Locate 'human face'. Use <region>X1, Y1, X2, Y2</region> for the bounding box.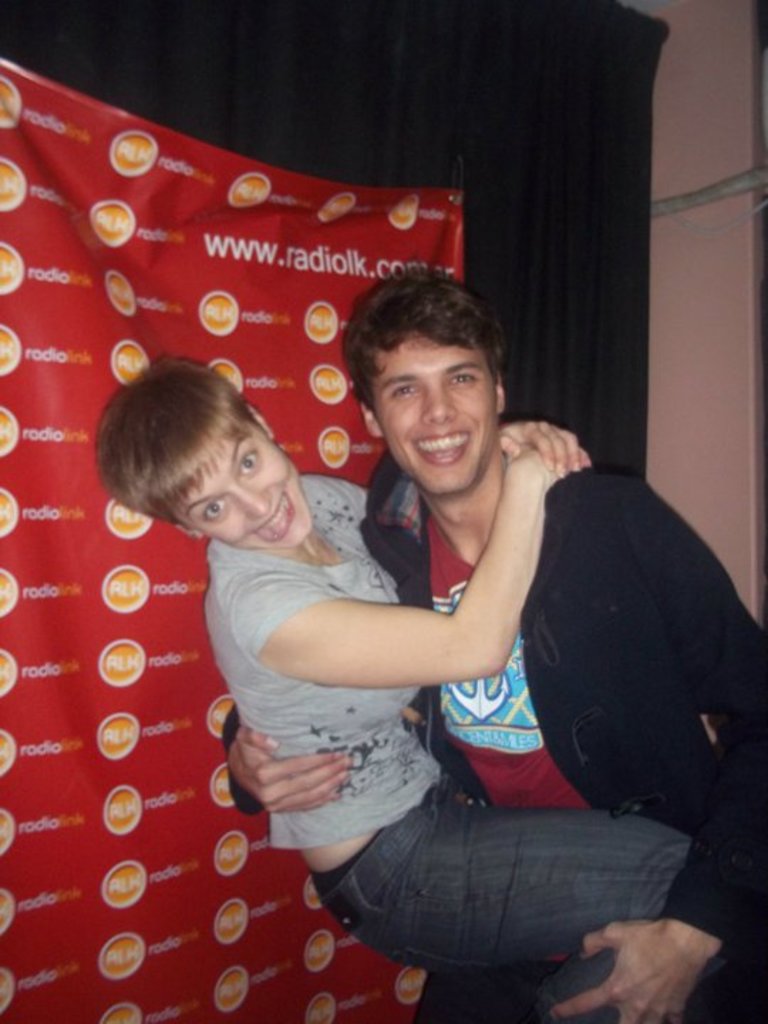
<region>371, 331, 502, 496</region>.
